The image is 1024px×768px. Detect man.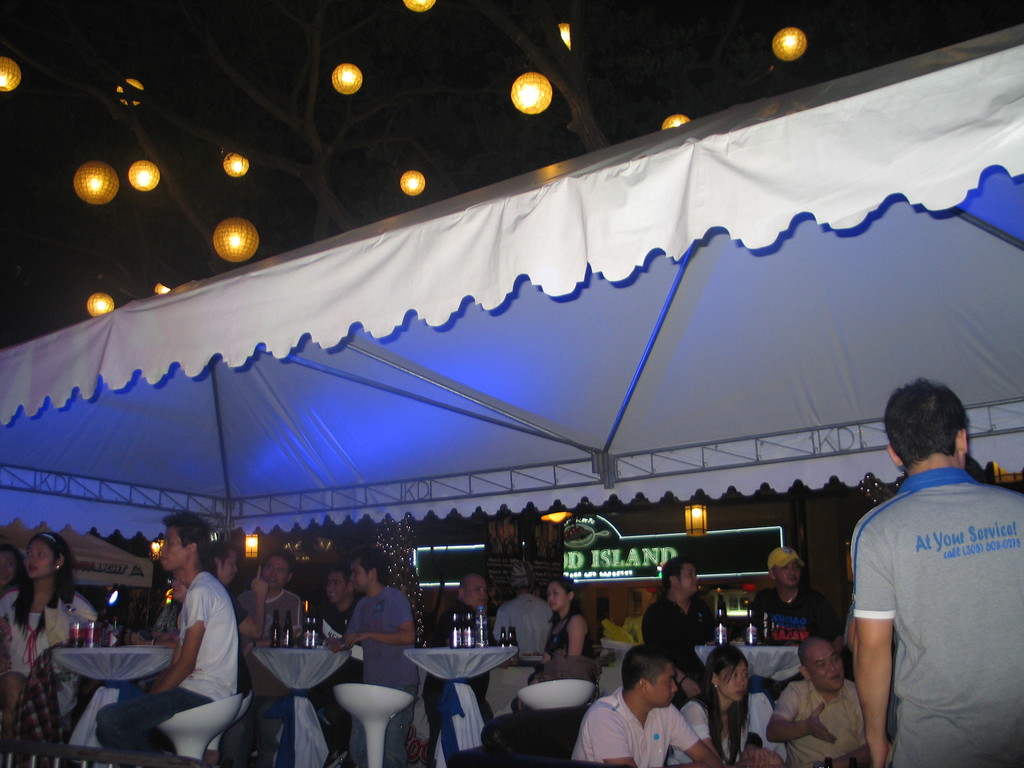
Detection: region(93, 509, 237, 767).
